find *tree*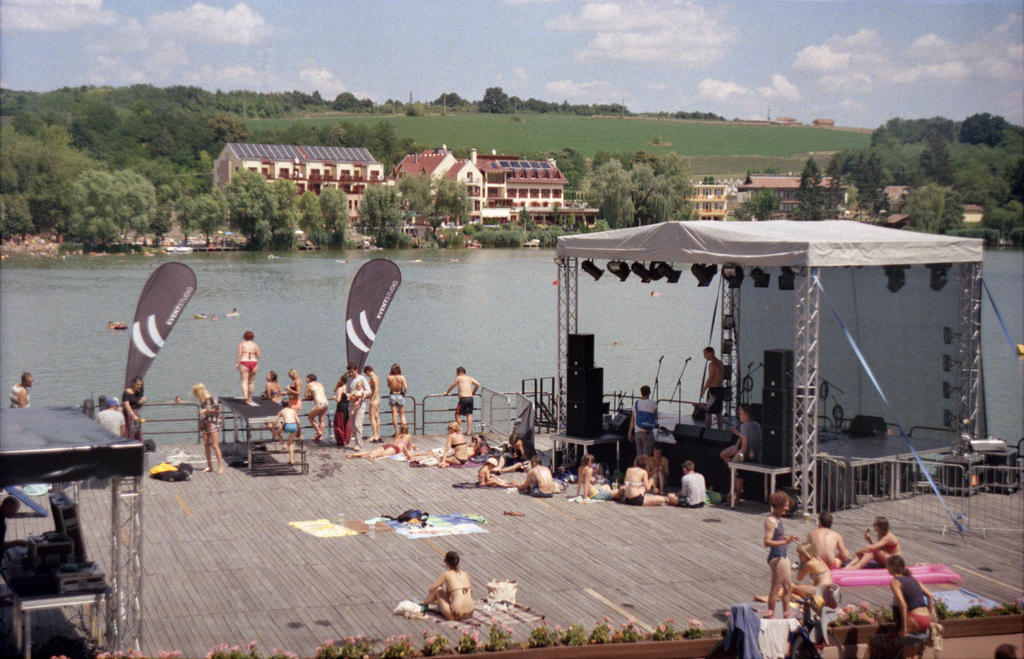
{"x1": 359, "y1": 165, "x2": 536, "y2": 245}
